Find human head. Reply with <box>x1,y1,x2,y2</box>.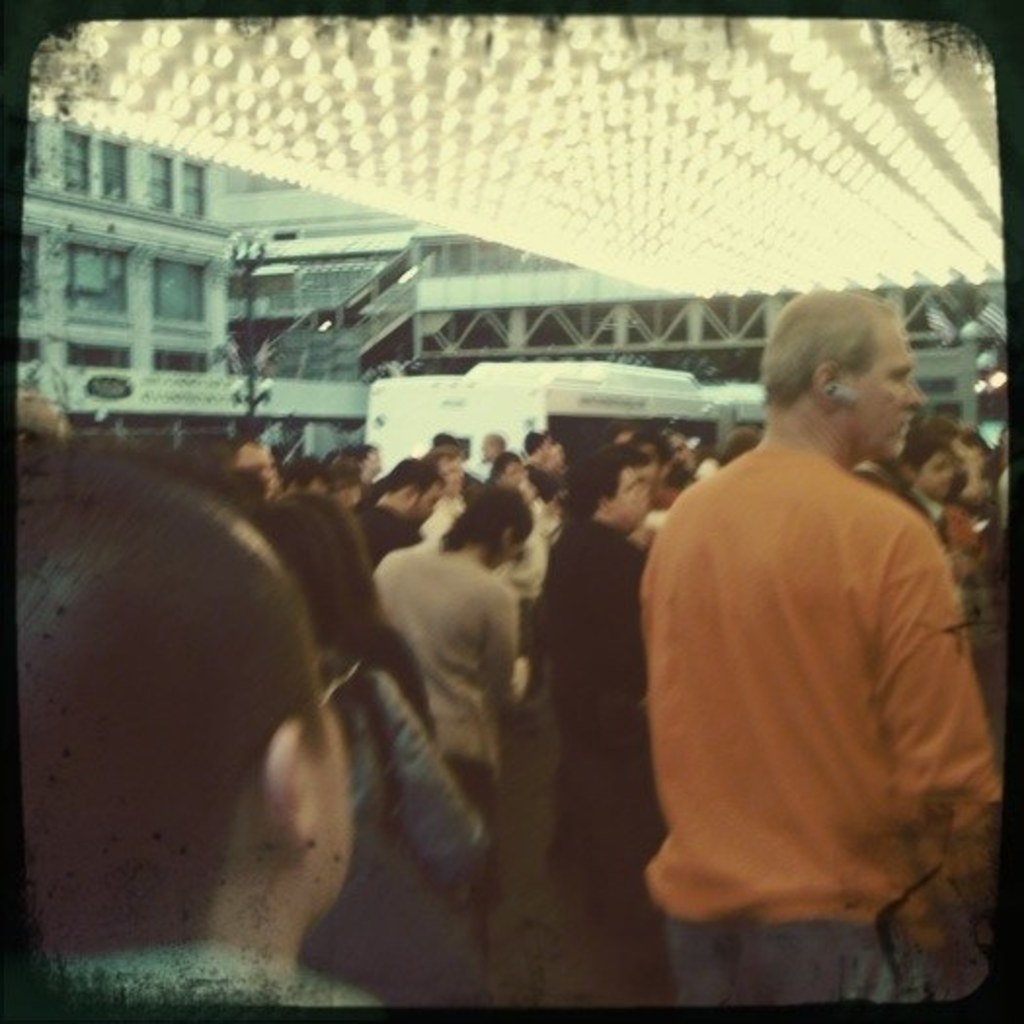
<box>564,449,651,534</box>.
